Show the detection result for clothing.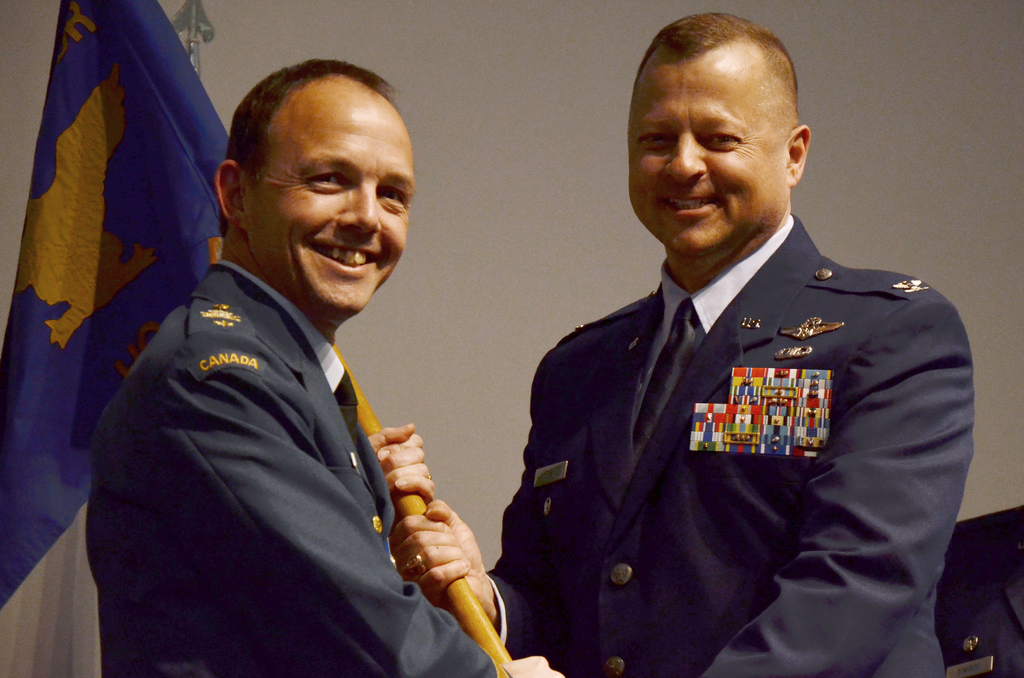
<box>488,207,976,677</box>.
